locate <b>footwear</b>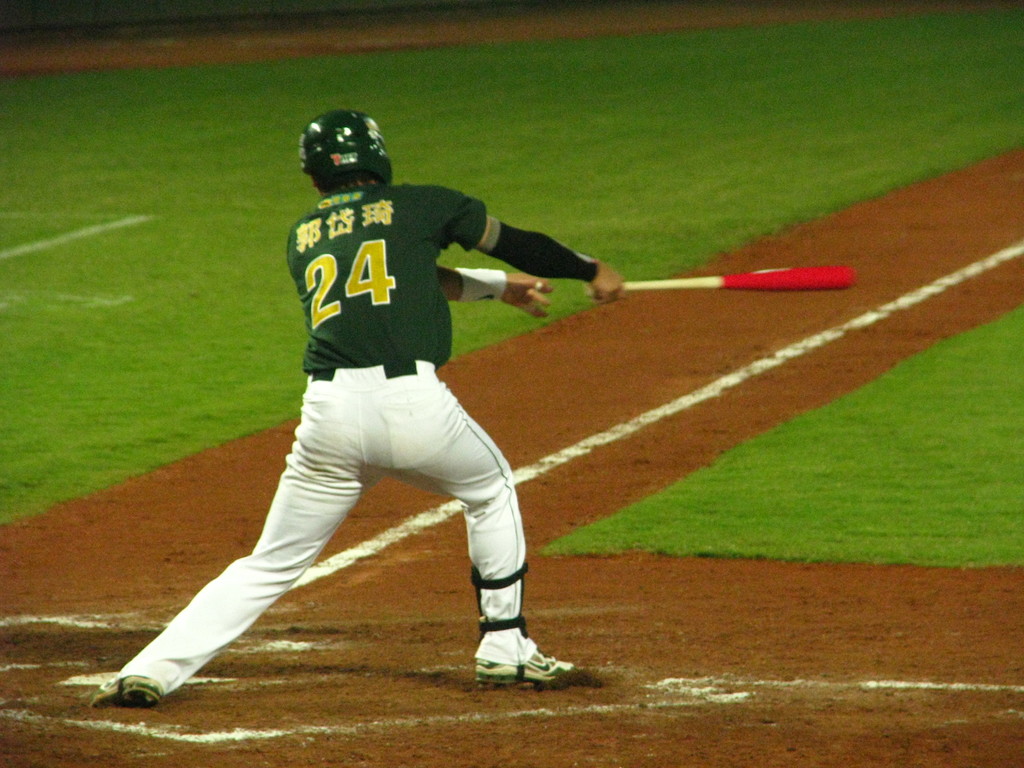
(left=83, top=669, right=161, bottom=713)
